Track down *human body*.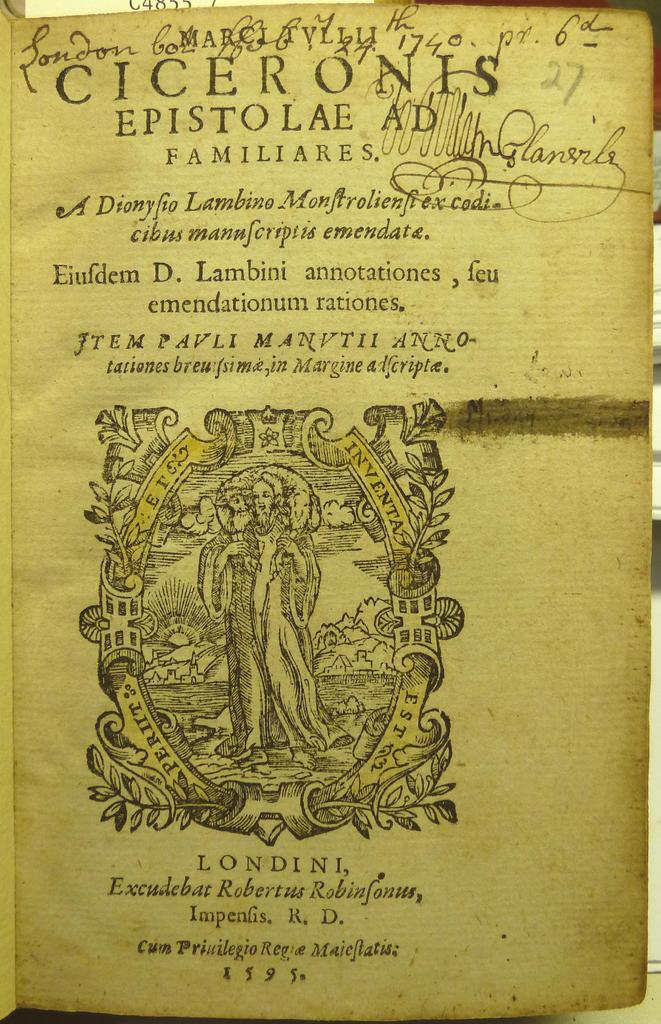
Tracked to (215,478,313,758).
